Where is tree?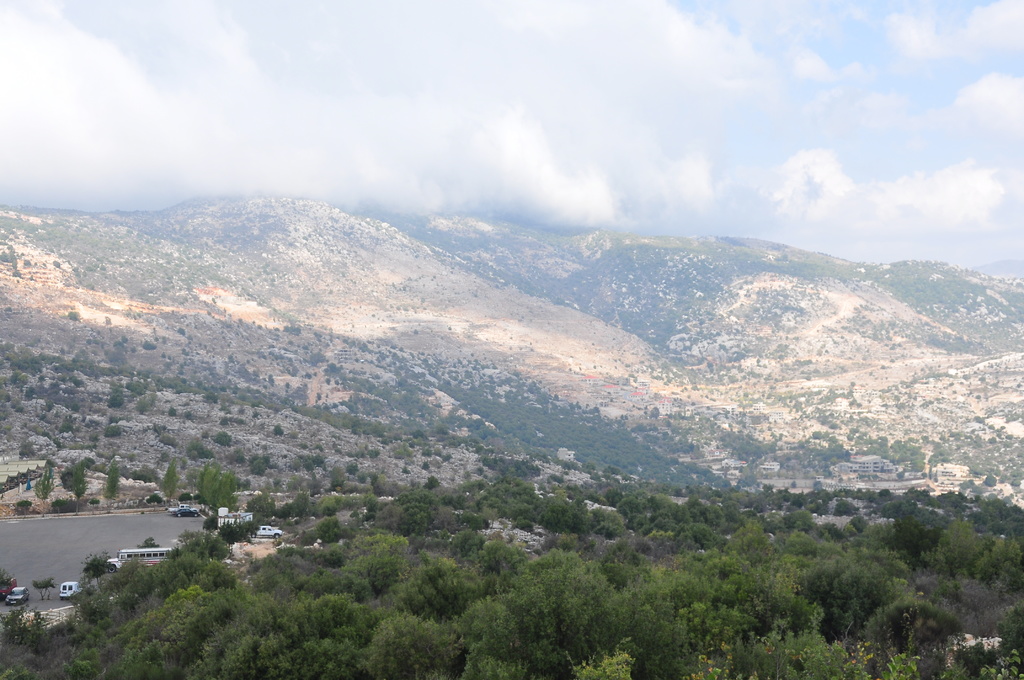
140:534:158:546.
